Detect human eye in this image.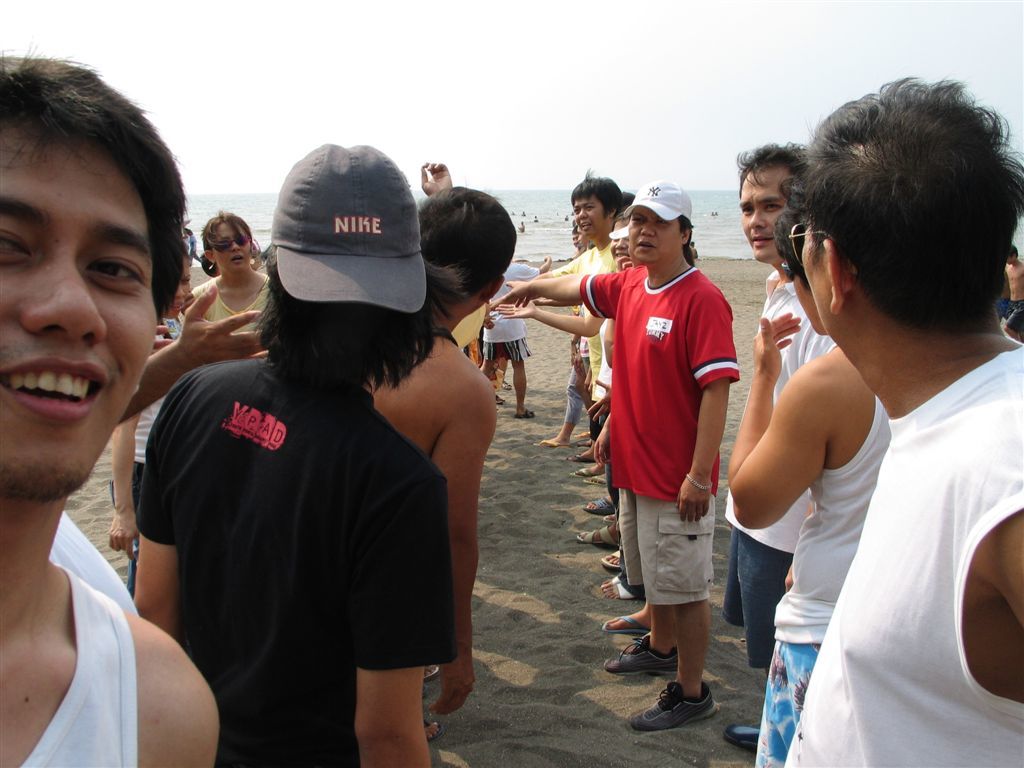
Detection: left=651, top=214, right=672, bottom=230.
